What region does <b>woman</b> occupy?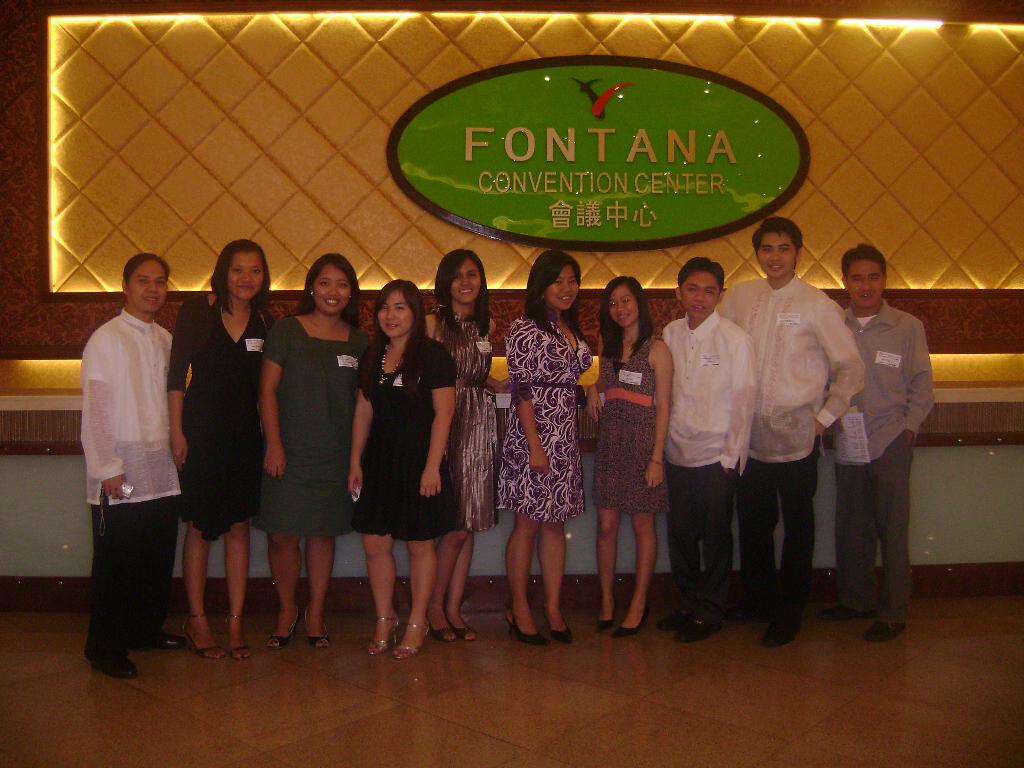
<bbox>348, 273, 456, 658</bbox>.
